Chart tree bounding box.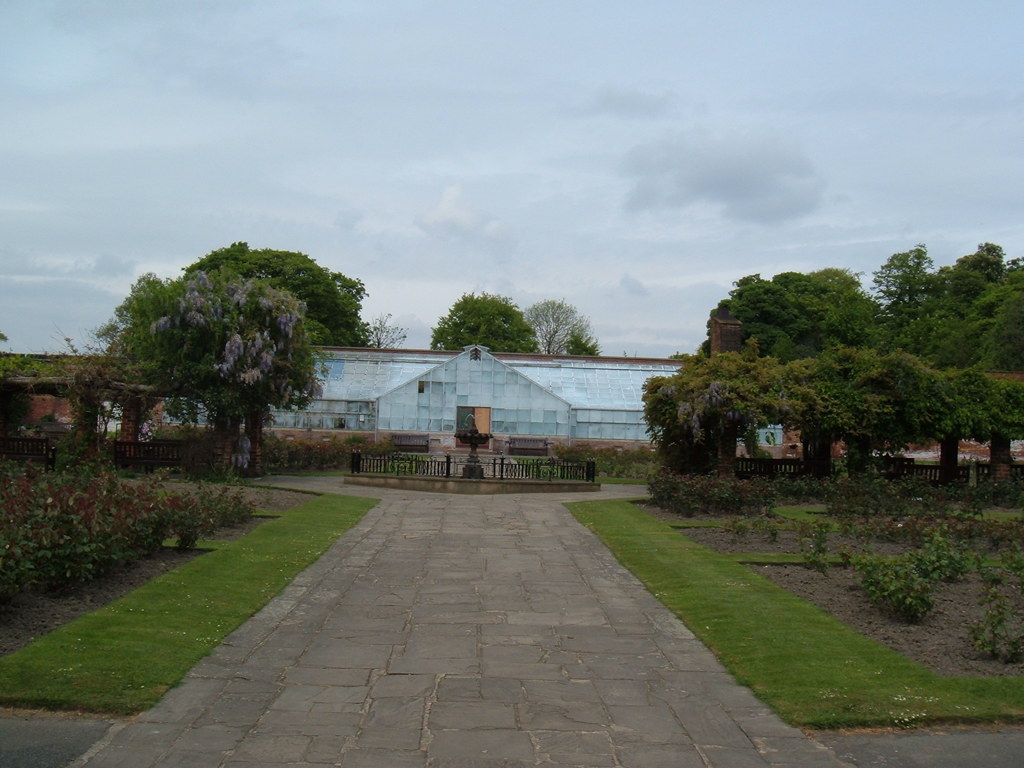
Charted: select_region(558, 329, 593, 357).
